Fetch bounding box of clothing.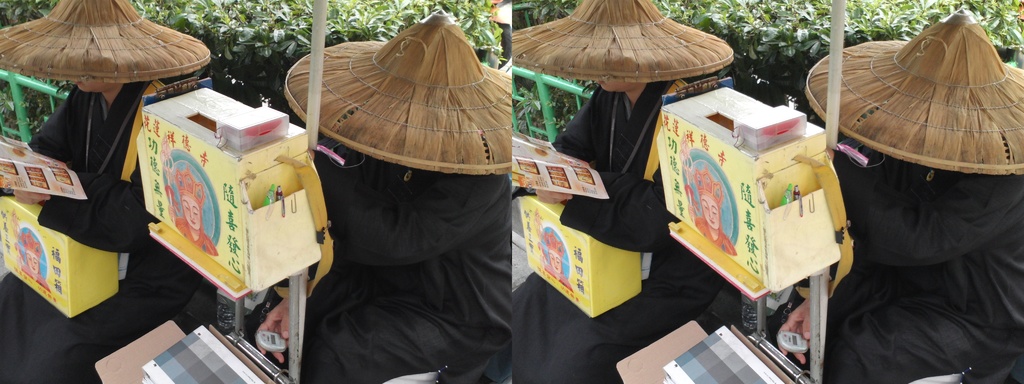
Bbox: [301, 153, 515, 381].
